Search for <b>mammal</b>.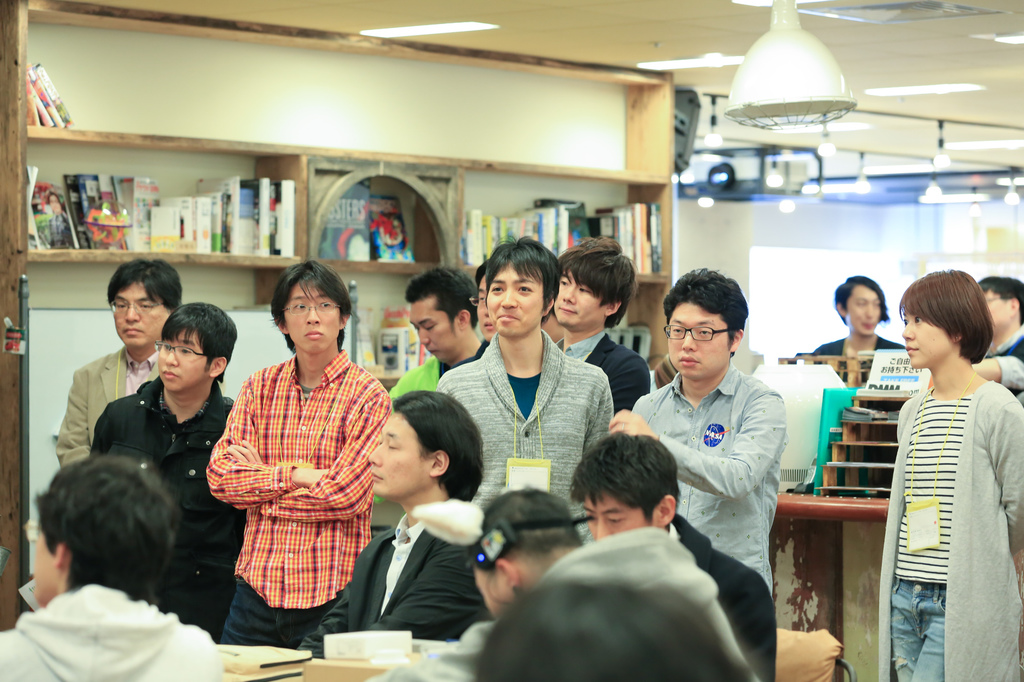
Found at BBox(297, 388, 488, 665).
